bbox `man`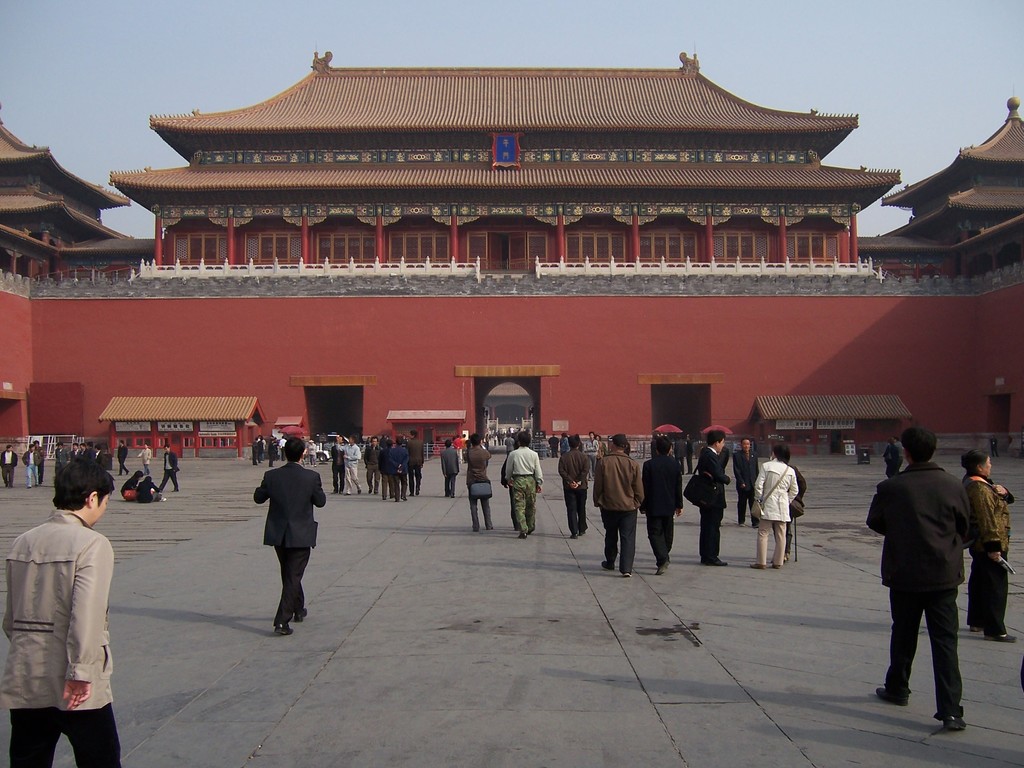
[338,442,359,490]
